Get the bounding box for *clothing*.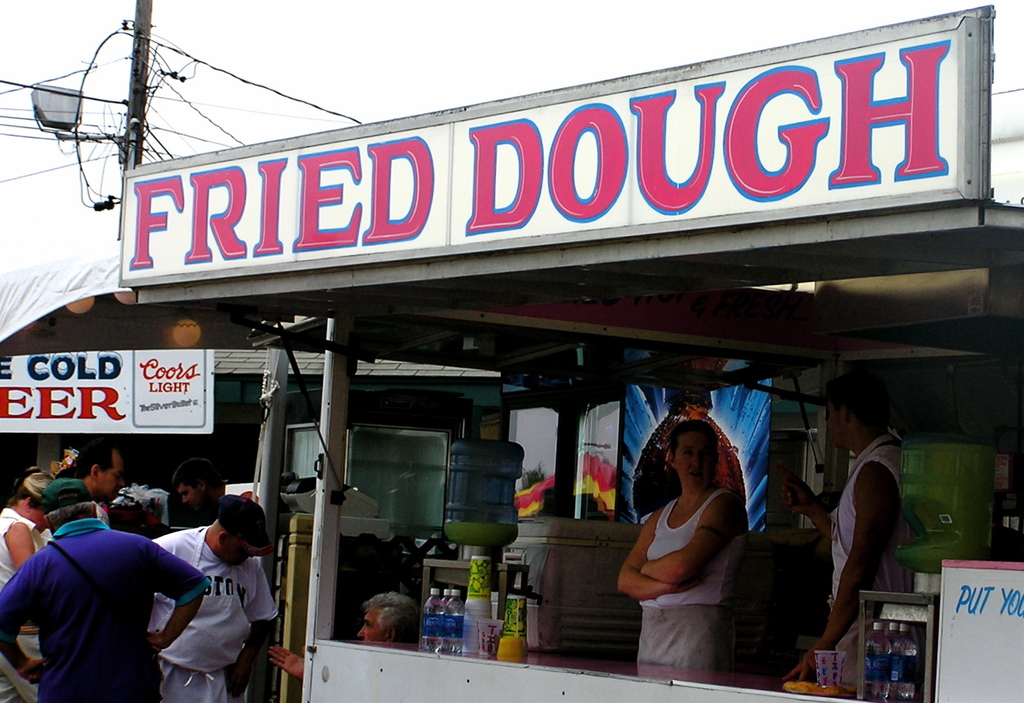
l=12, t=505, r=56, b=702.
